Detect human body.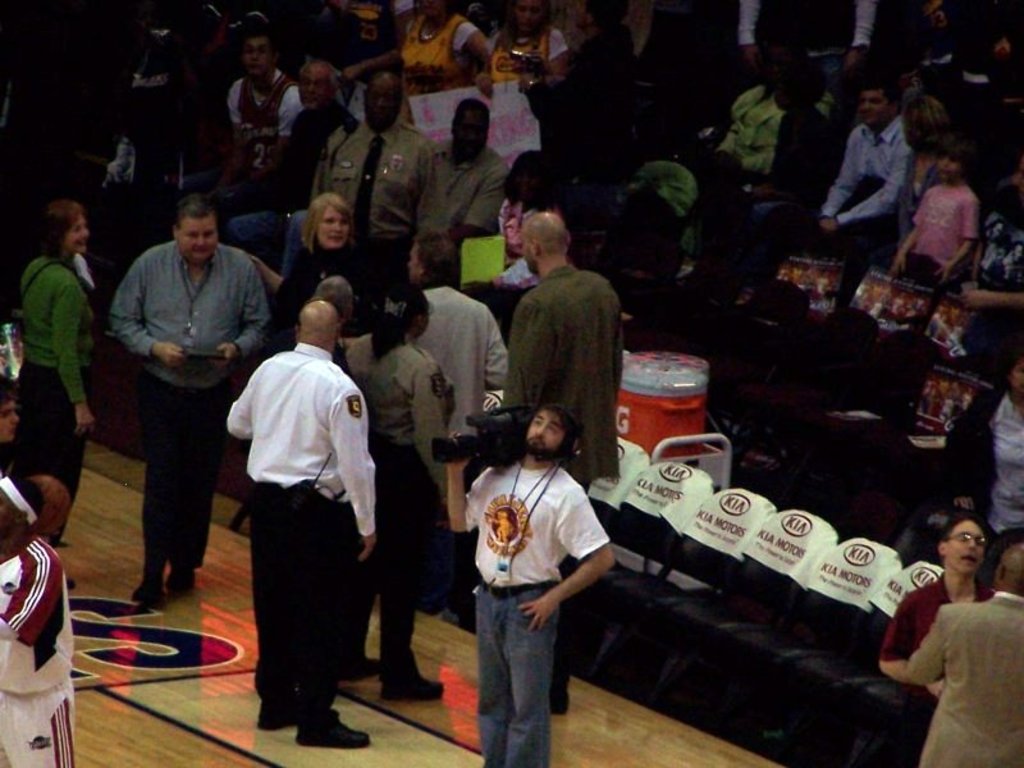
Detected at 905, 589, 1023, 767.
